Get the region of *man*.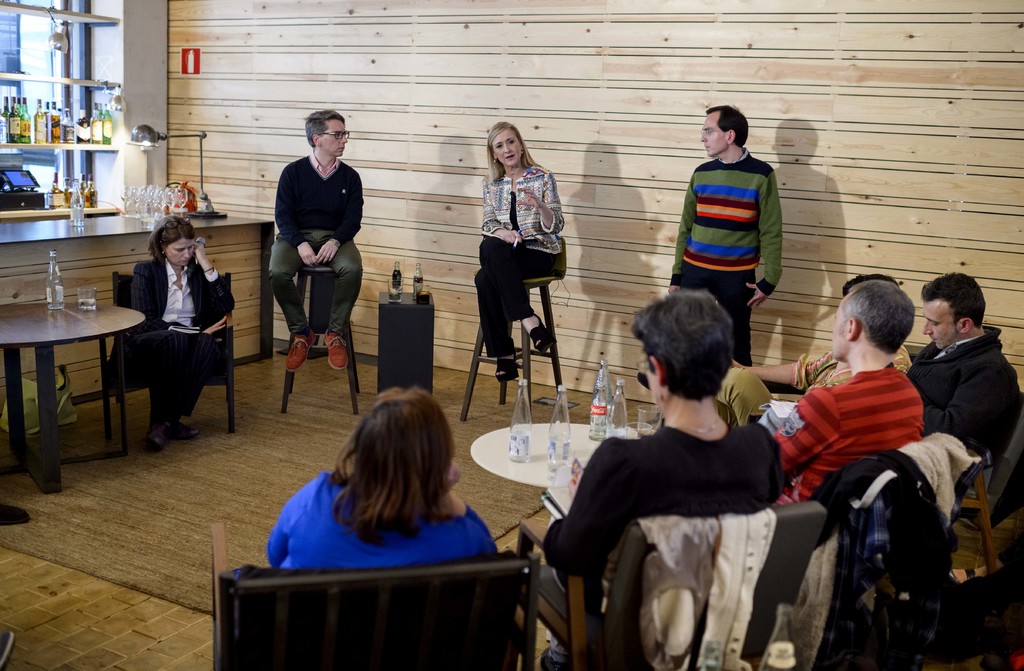
bbox=(668, 102, 781, 362).
